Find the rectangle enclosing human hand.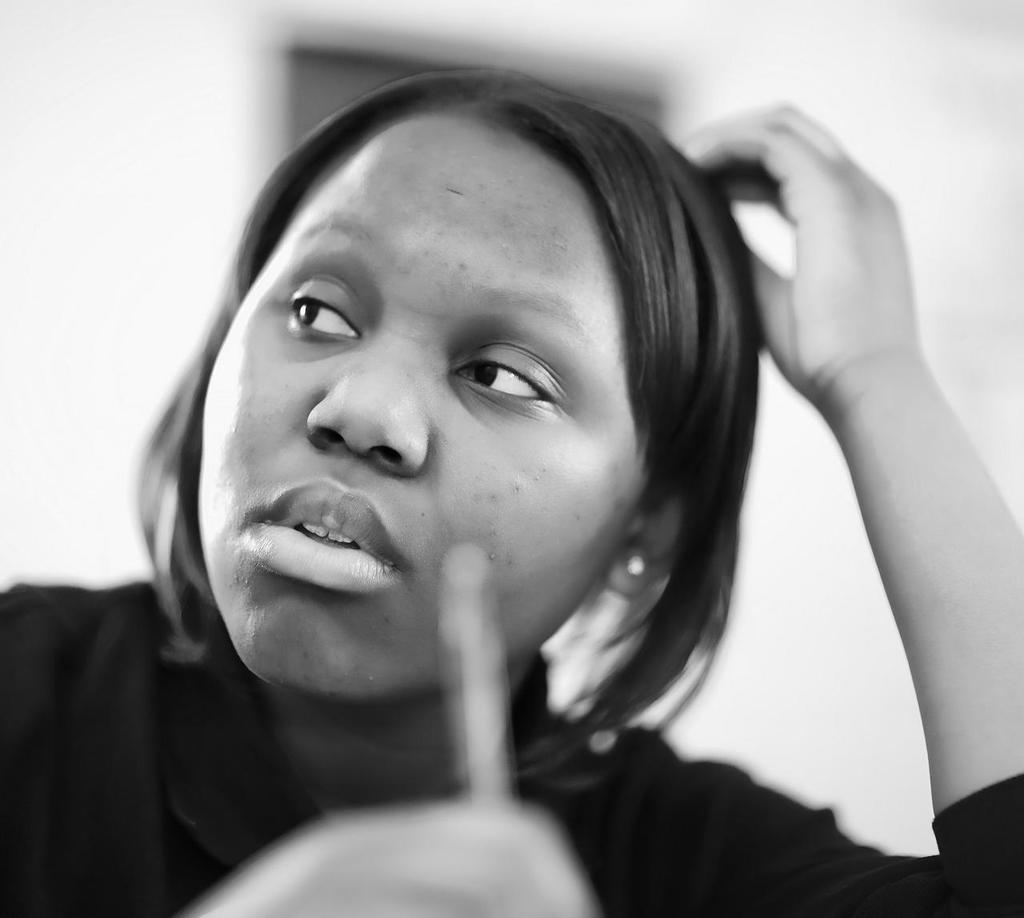
[190,795,600,917].
